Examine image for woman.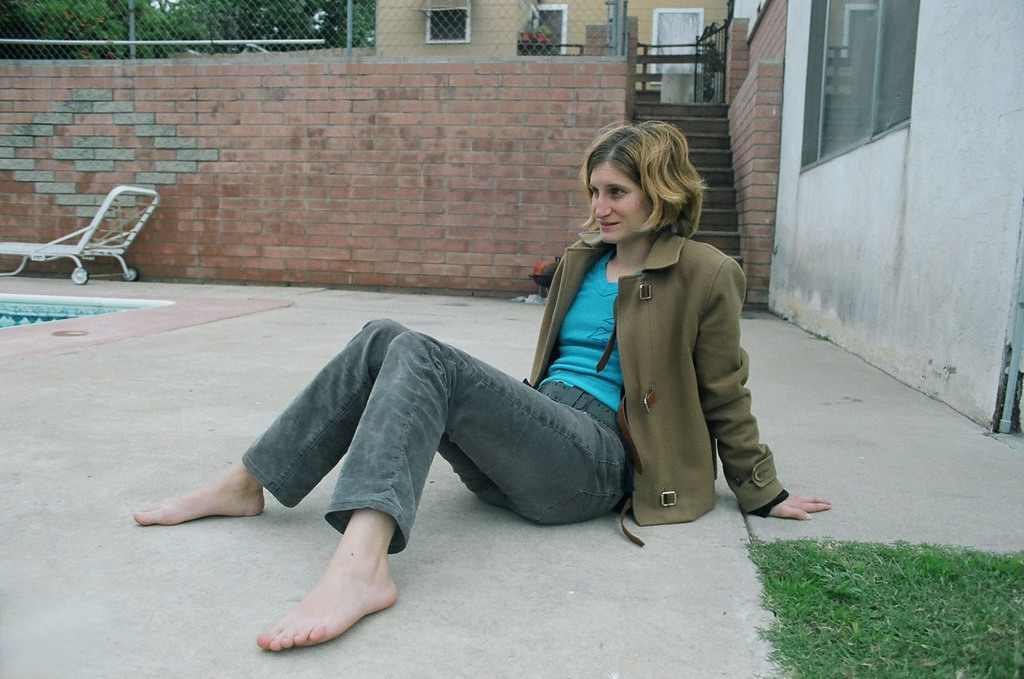
Examination result: <region>208, 137, 698, 652</region>.
